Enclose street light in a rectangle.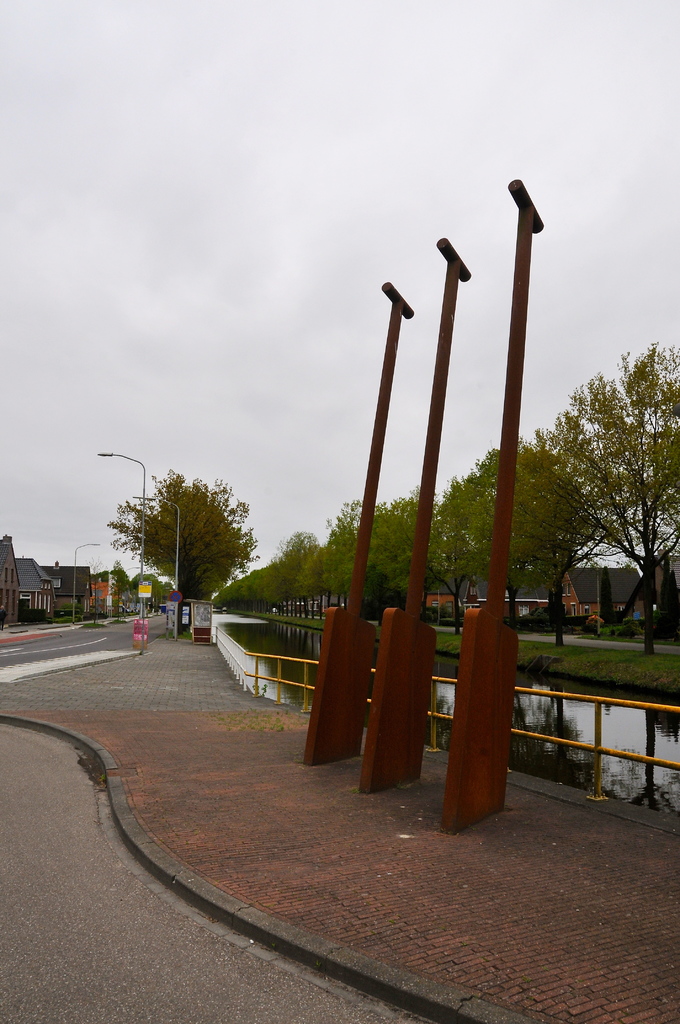
105,447,149,621.
